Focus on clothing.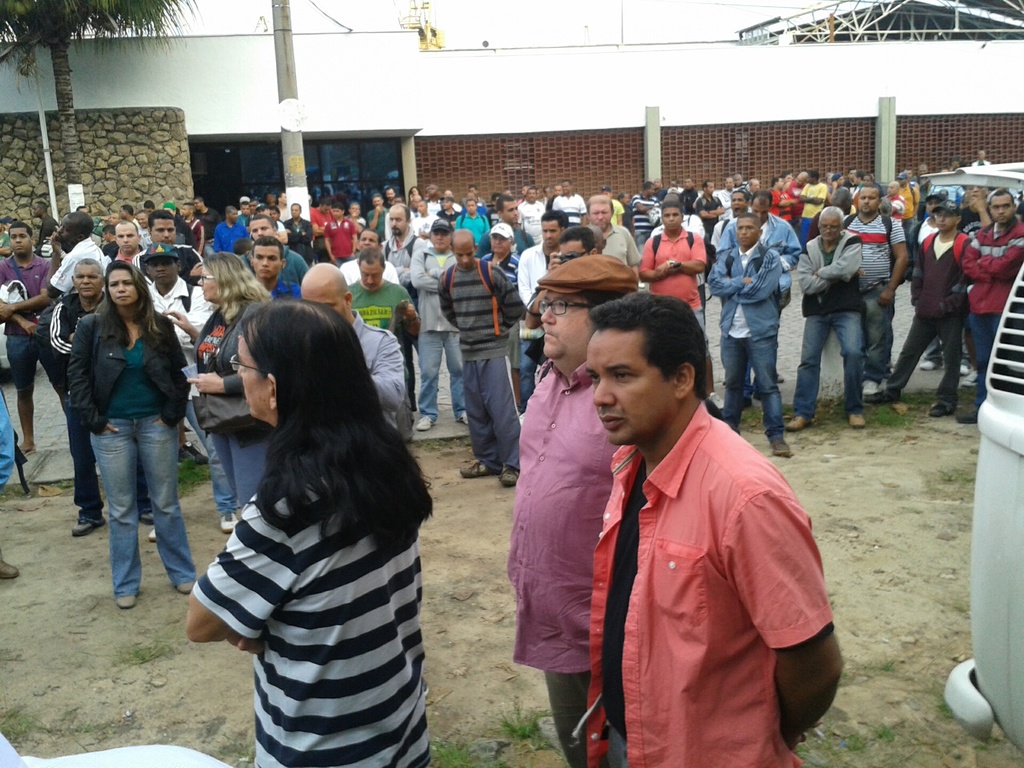
Focused at 886:191:904:223.
